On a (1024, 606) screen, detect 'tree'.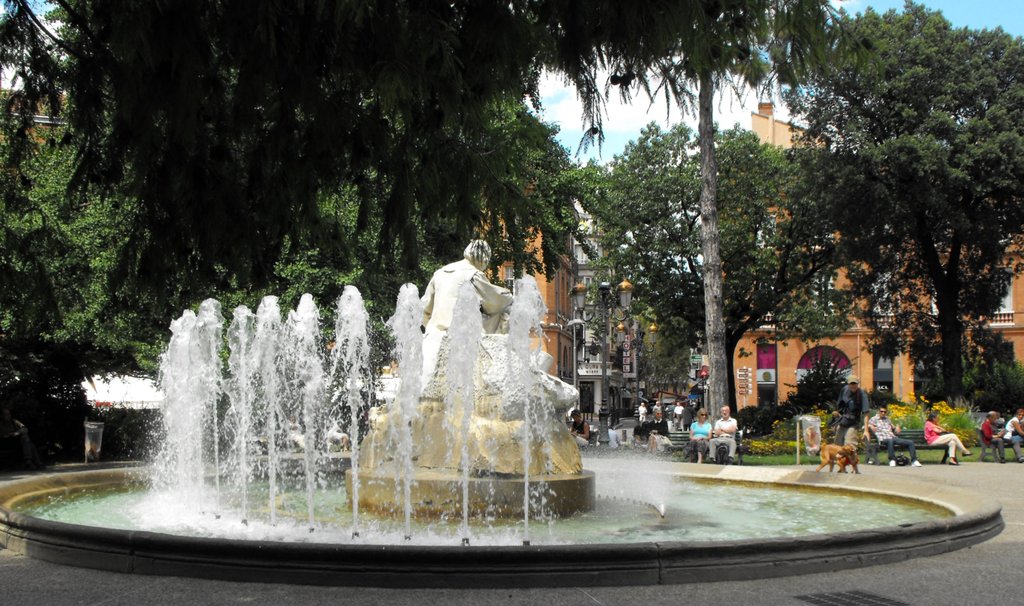
pyautogui.locateOnScreen(54, 0, 540, 305).
